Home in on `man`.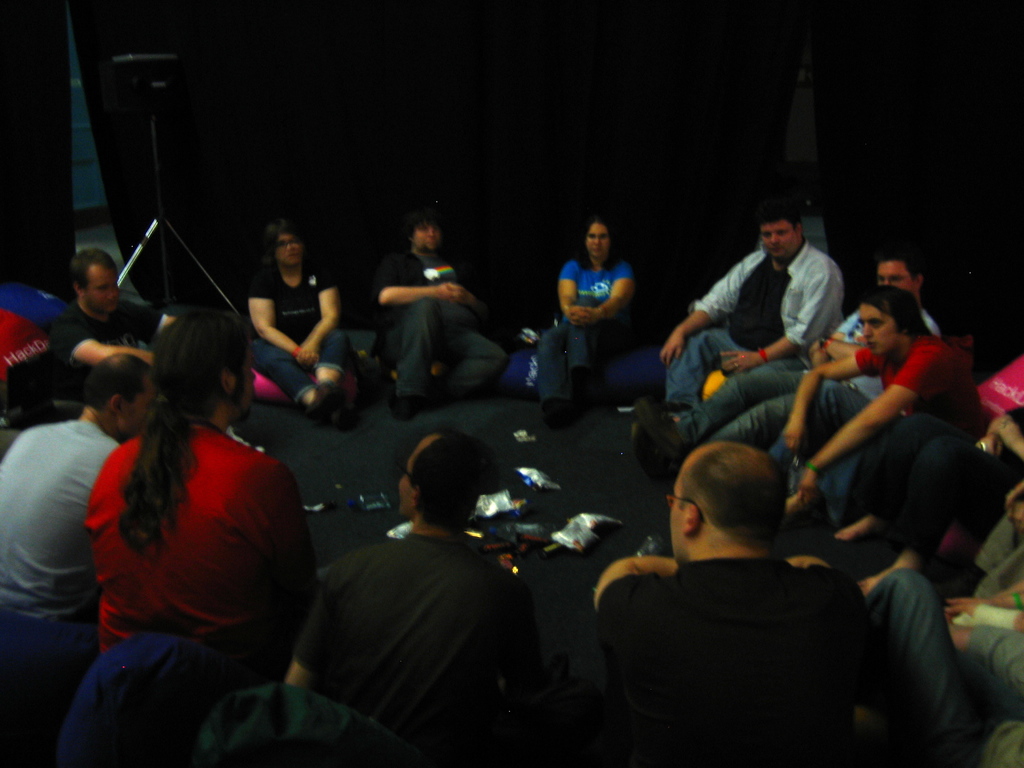
Homed in at (left=630, top=255, right=940, bottom=483).
